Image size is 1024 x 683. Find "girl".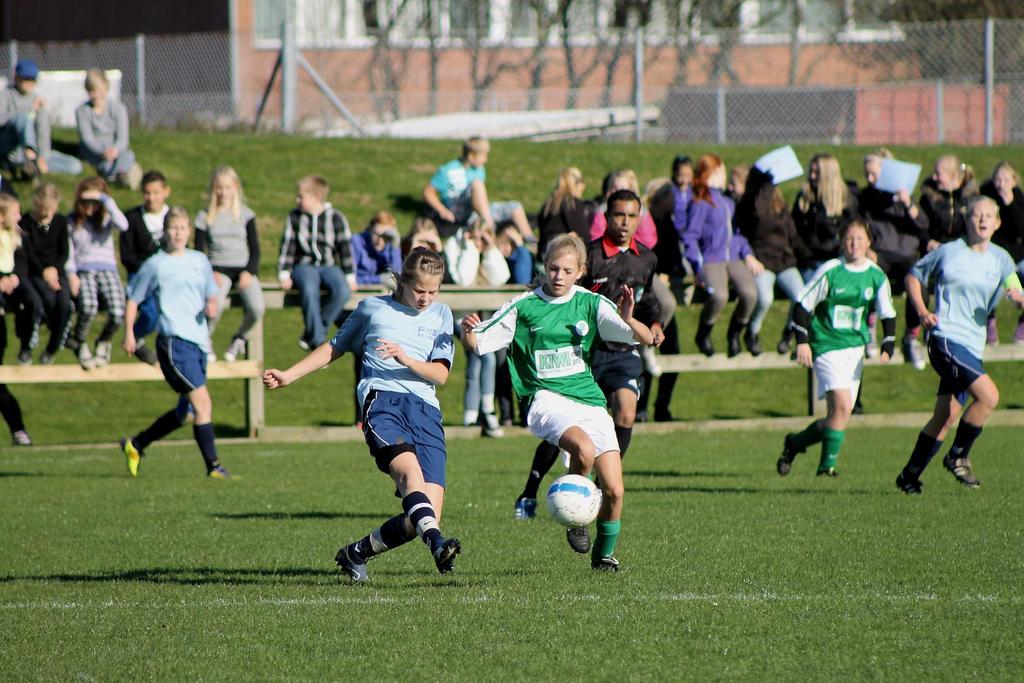
465,229,652,565.
